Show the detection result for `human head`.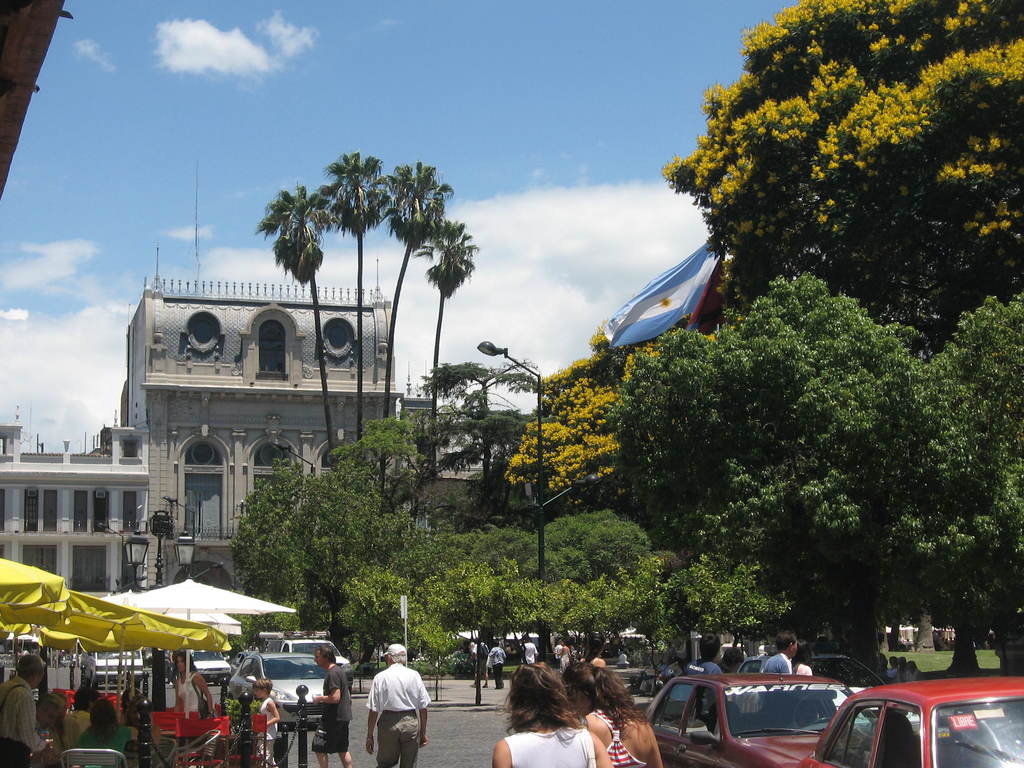
(left=75, top=686, right=100, bottom=706).
